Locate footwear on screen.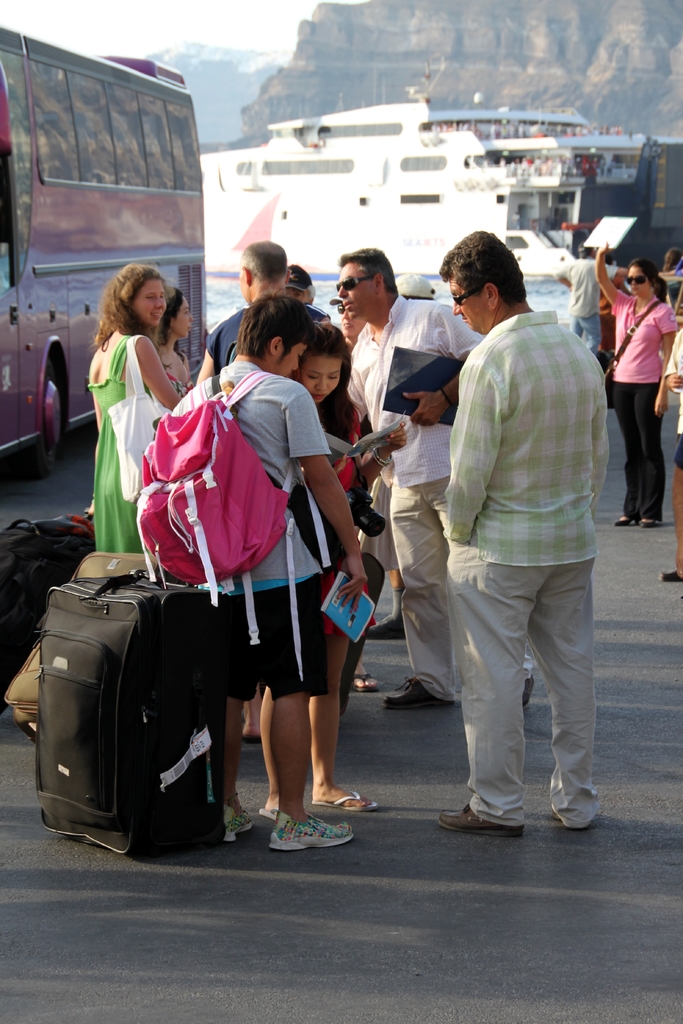
On screen at 363,588,406,641.
